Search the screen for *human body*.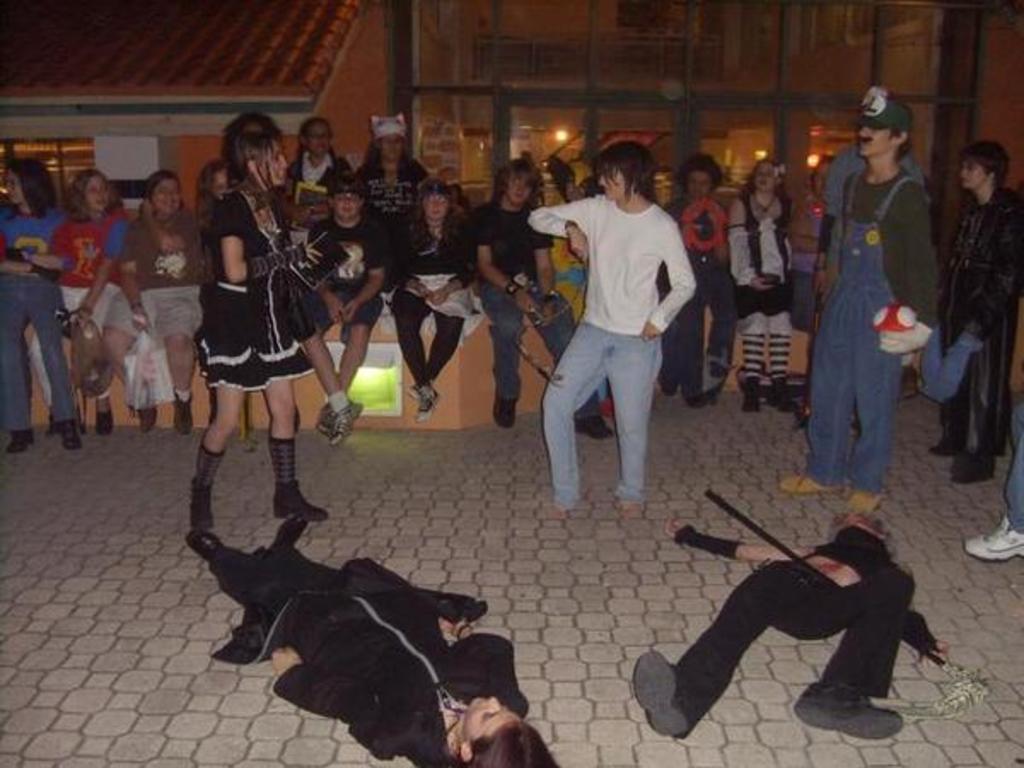
Found at <bbox>68, 212, 145, 439</bbox>.
